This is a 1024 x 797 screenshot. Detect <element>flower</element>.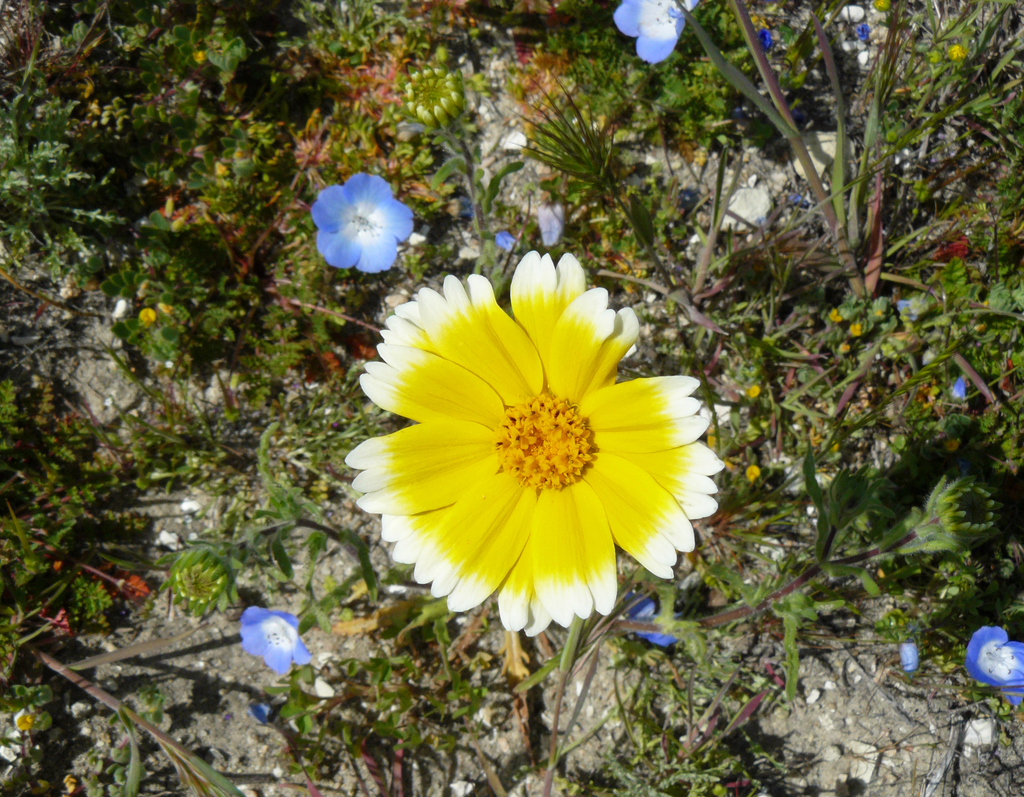
<bbox>742, 463, 762, 482</bbox>.
